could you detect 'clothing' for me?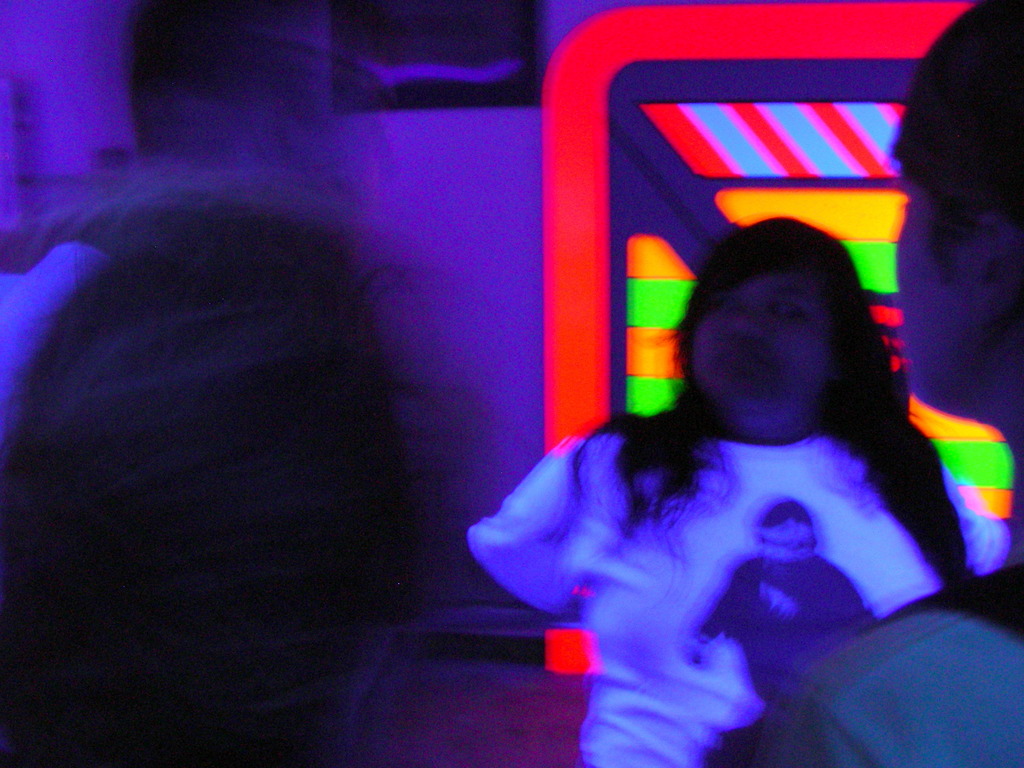
Detection result: 763,559,1023,767.
